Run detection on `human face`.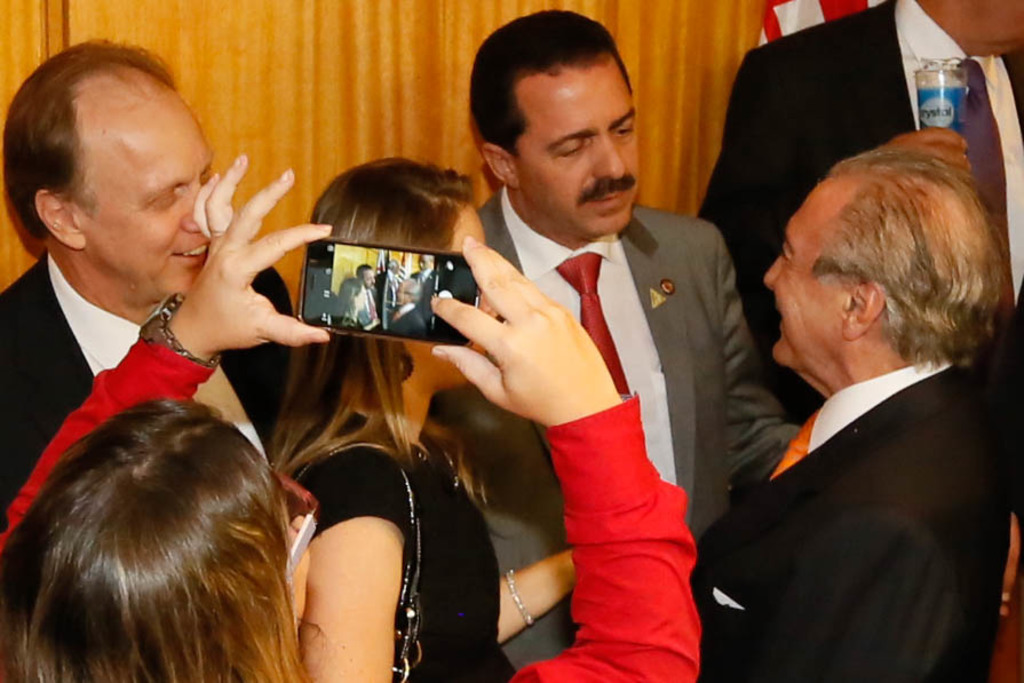
Result: locate(515, 61, 643, 236).
